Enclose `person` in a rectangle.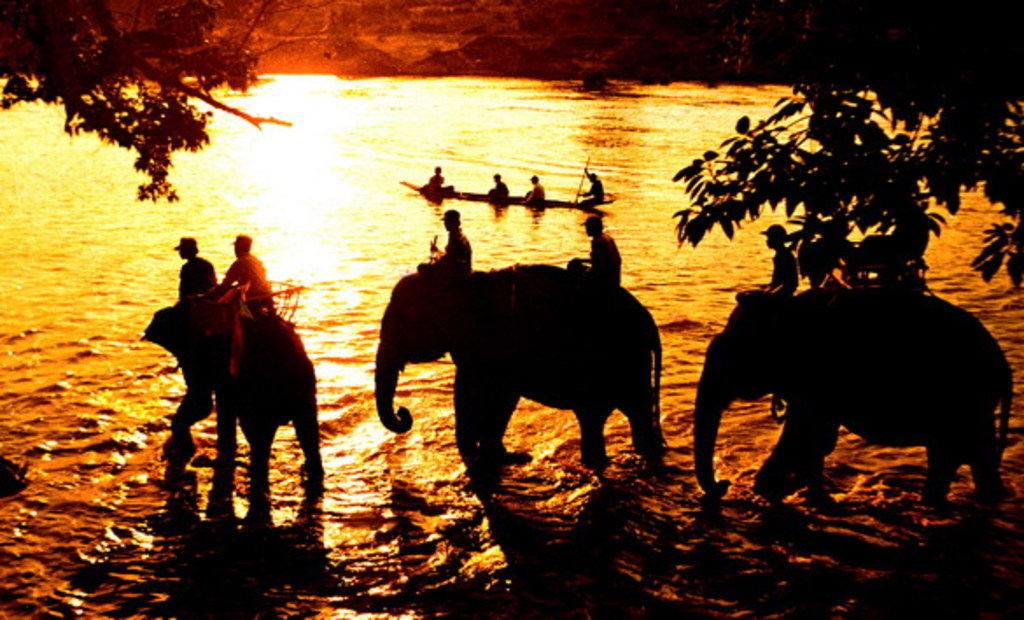
<bbox>737, 222, 798, 301</bbox>.
